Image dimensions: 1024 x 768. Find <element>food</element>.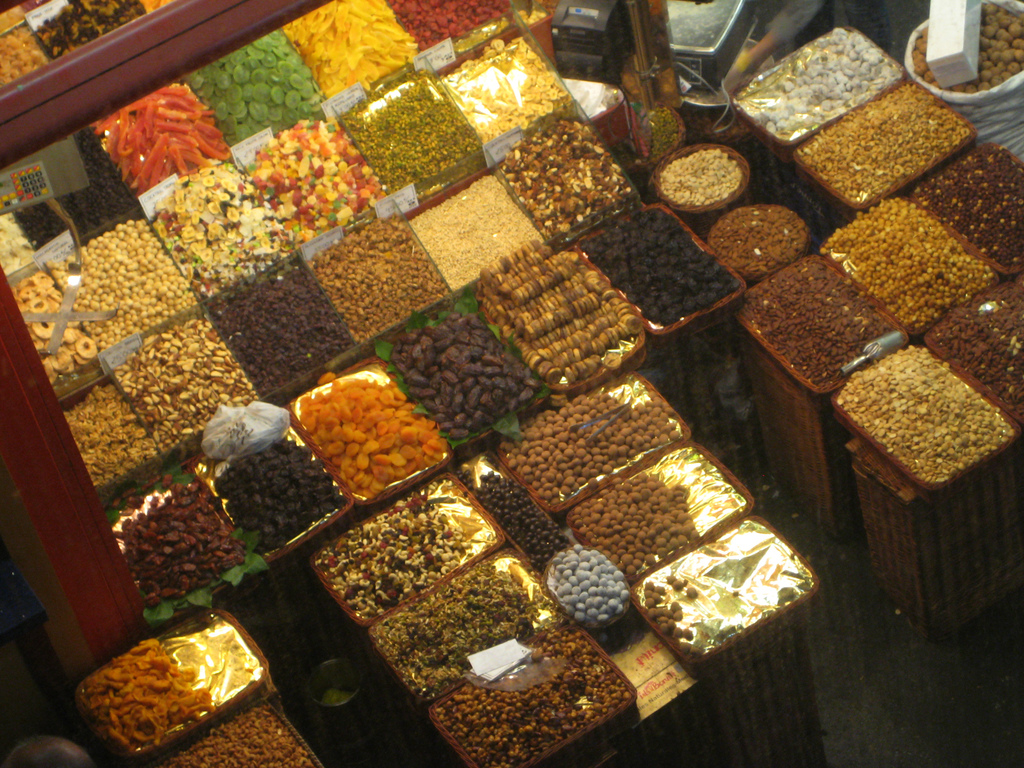
Rect(303, 367, 437, 511).
